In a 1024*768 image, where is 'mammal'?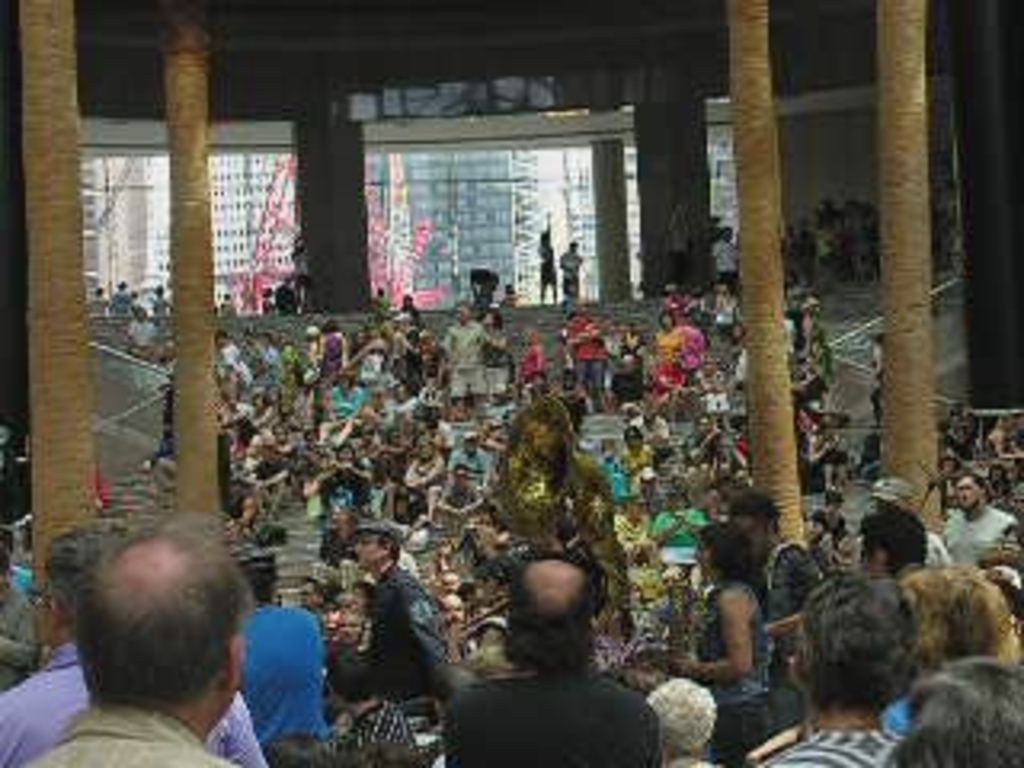
select_region(531, 221, 557, 310).
